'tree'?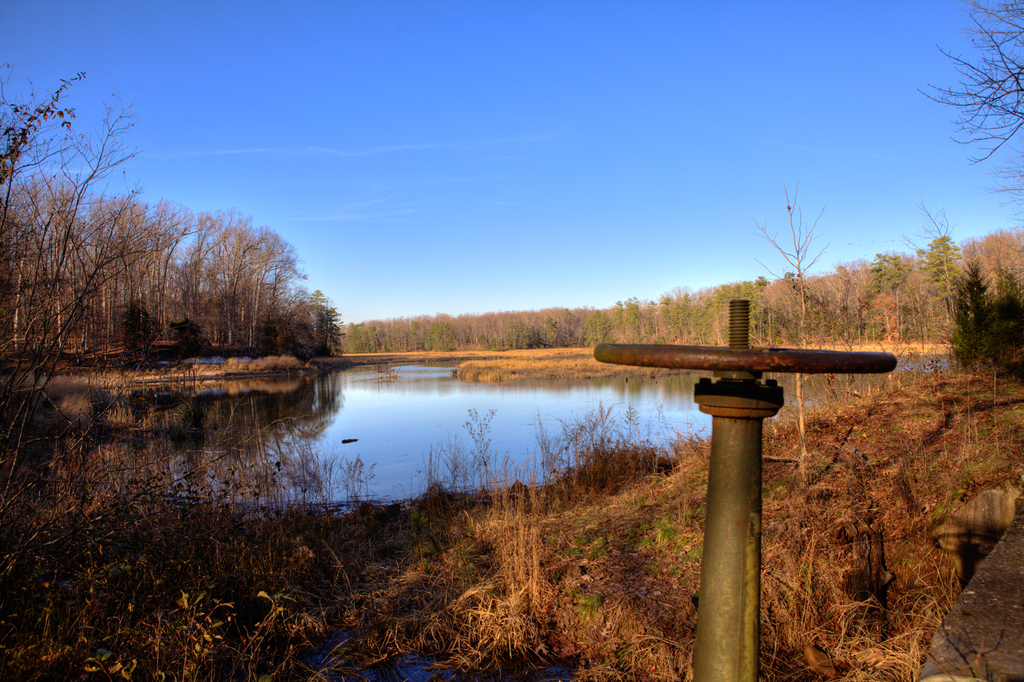
(x1=284, y1=286, x2=324, y2=358)
